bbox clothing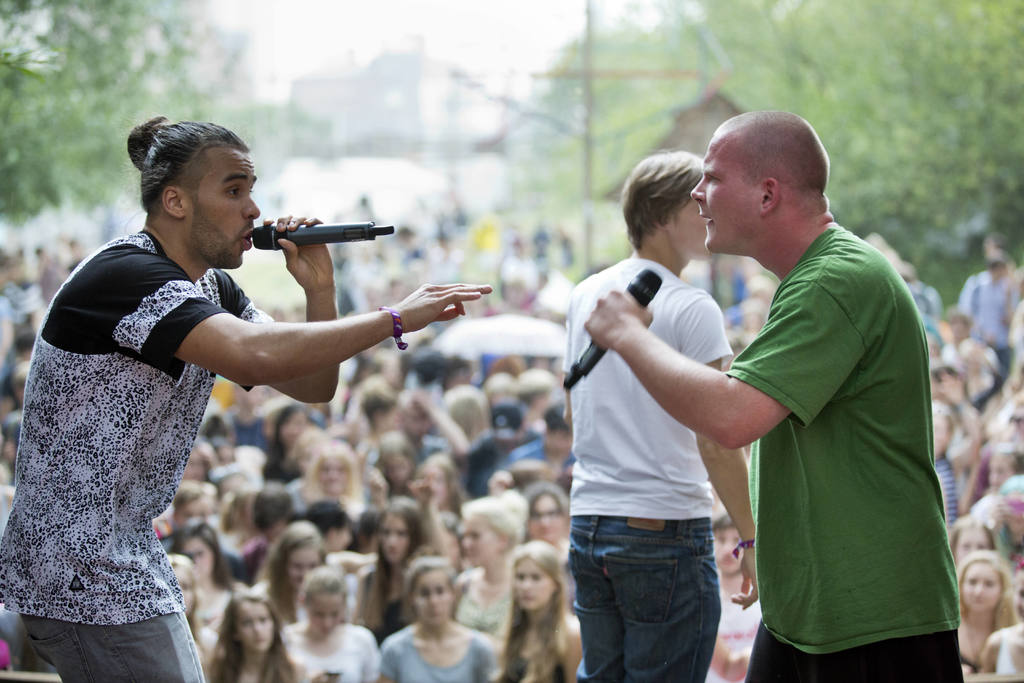
{"x1": 283, "y1": 621, "x2": 383, "y2": 682}
